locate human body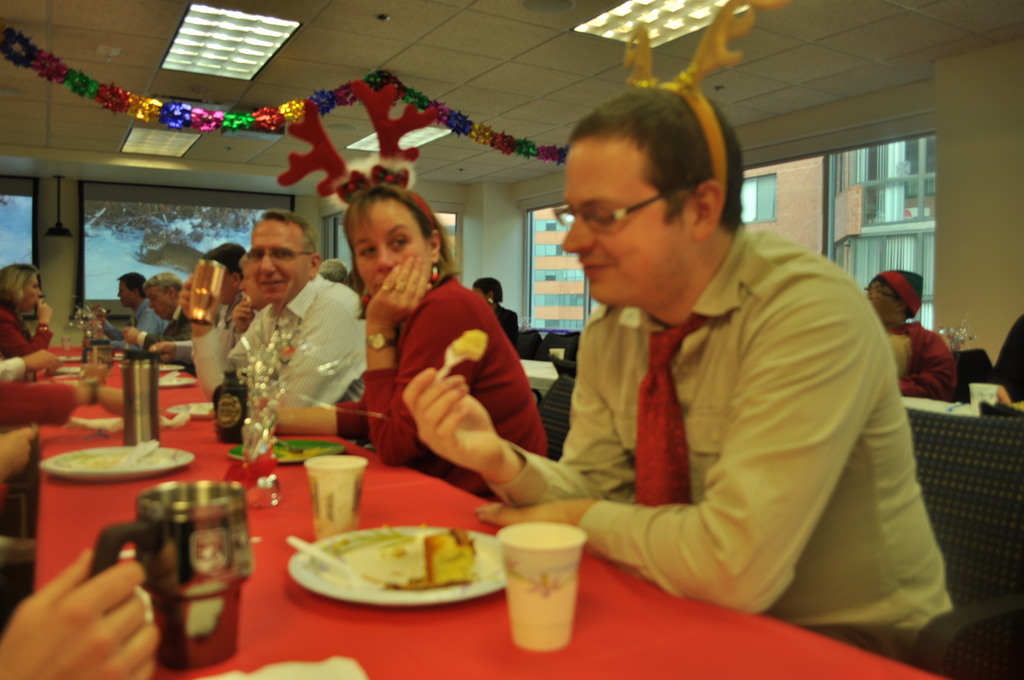
492,301,525,345
